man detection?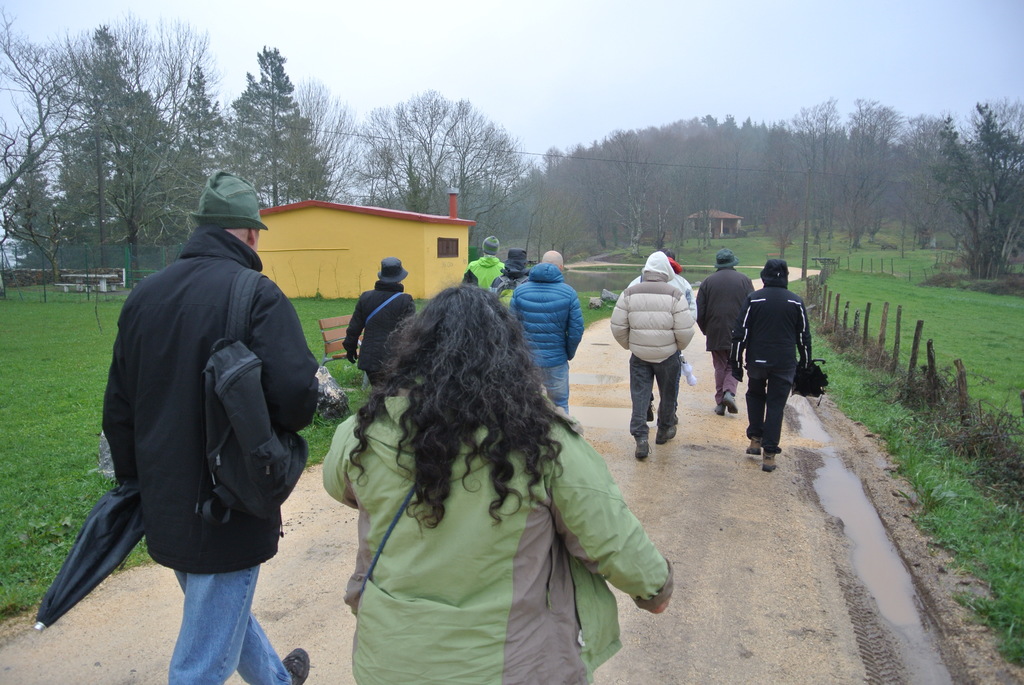
(left=626, top=248, right=692, bottom=425)
